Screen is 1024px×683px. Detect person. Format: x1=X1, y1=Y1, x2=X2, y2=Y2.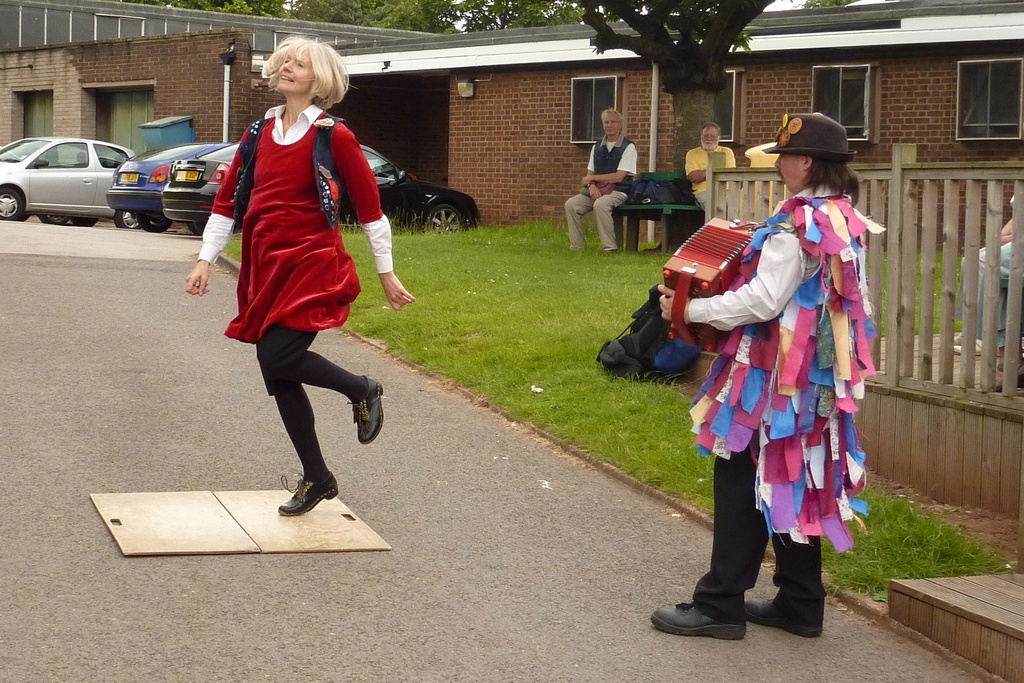
x1=682, y1=120, x2=737, y2=213.
